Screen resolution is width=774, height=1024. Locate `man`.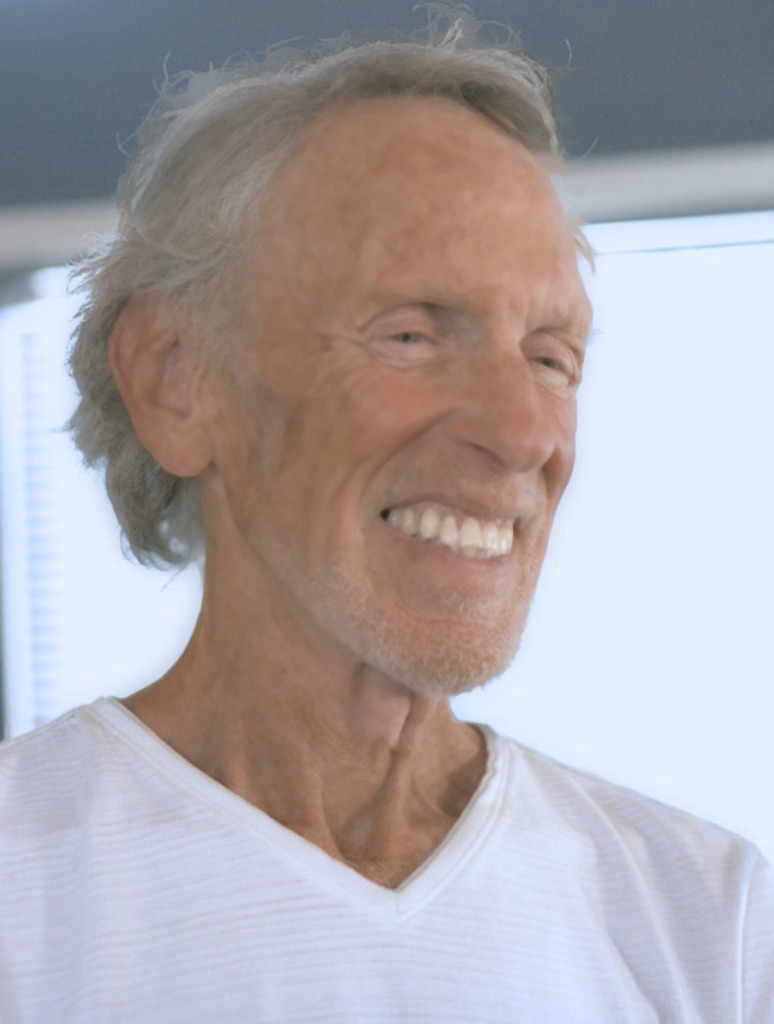
bbox=[0, 0, 773, 1023].
